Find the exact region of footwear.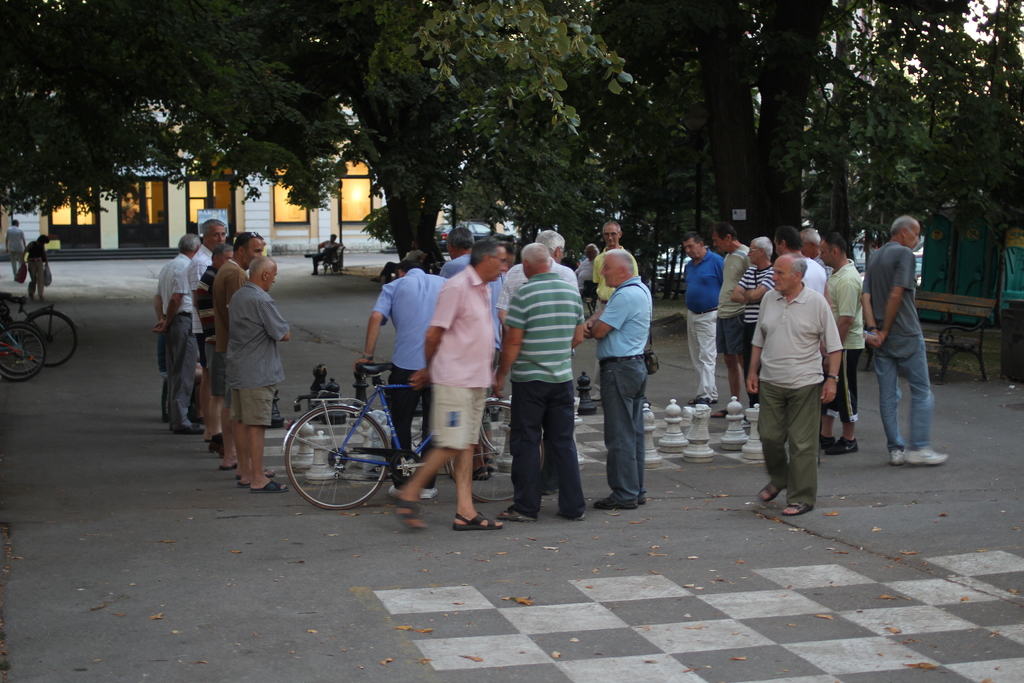
Exact region: <region>711, 409, 727, 417</region>.
